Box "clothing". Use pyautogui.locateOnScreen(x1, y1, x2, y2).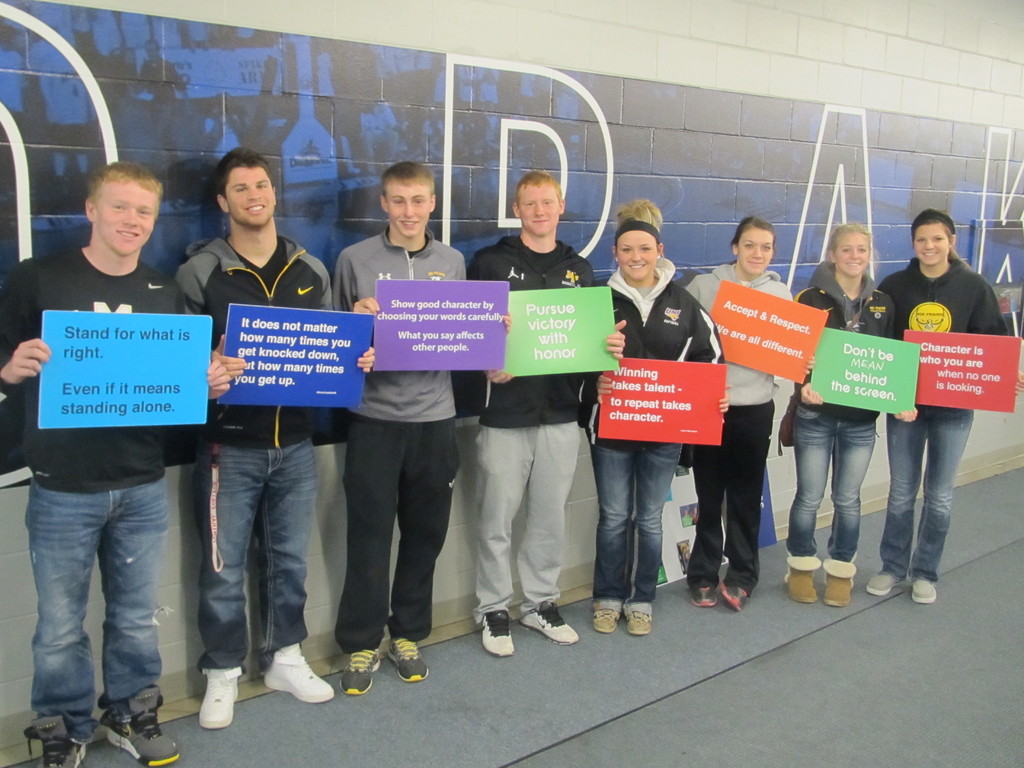
pyautogui.locateOnScreen(1, 246, 215, 725).
